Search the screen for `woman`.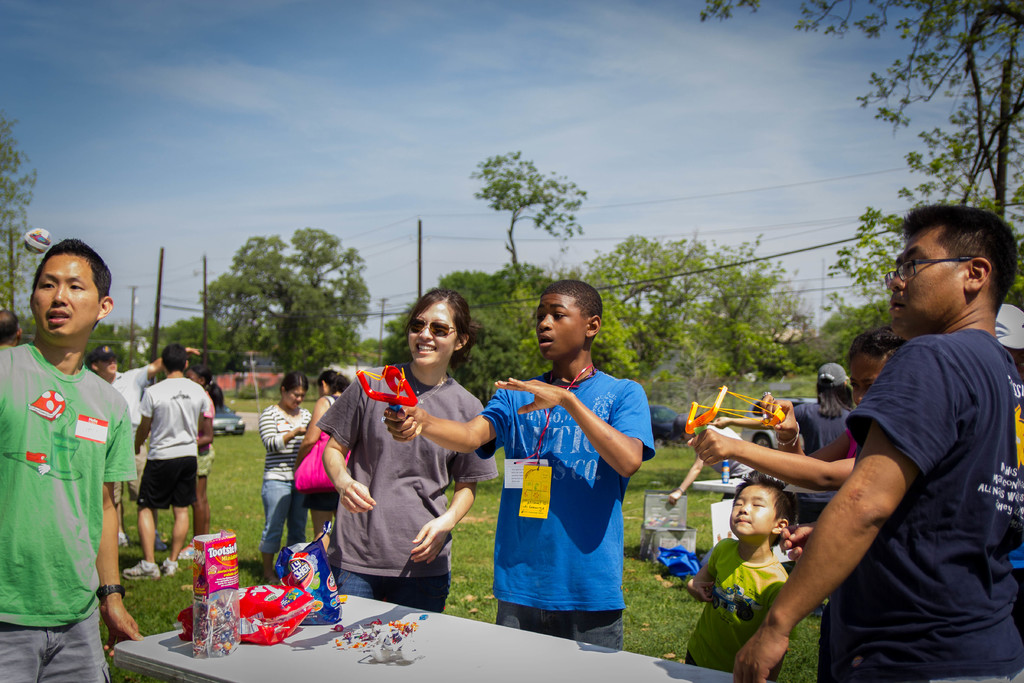
Found at 302,309,485,627.
